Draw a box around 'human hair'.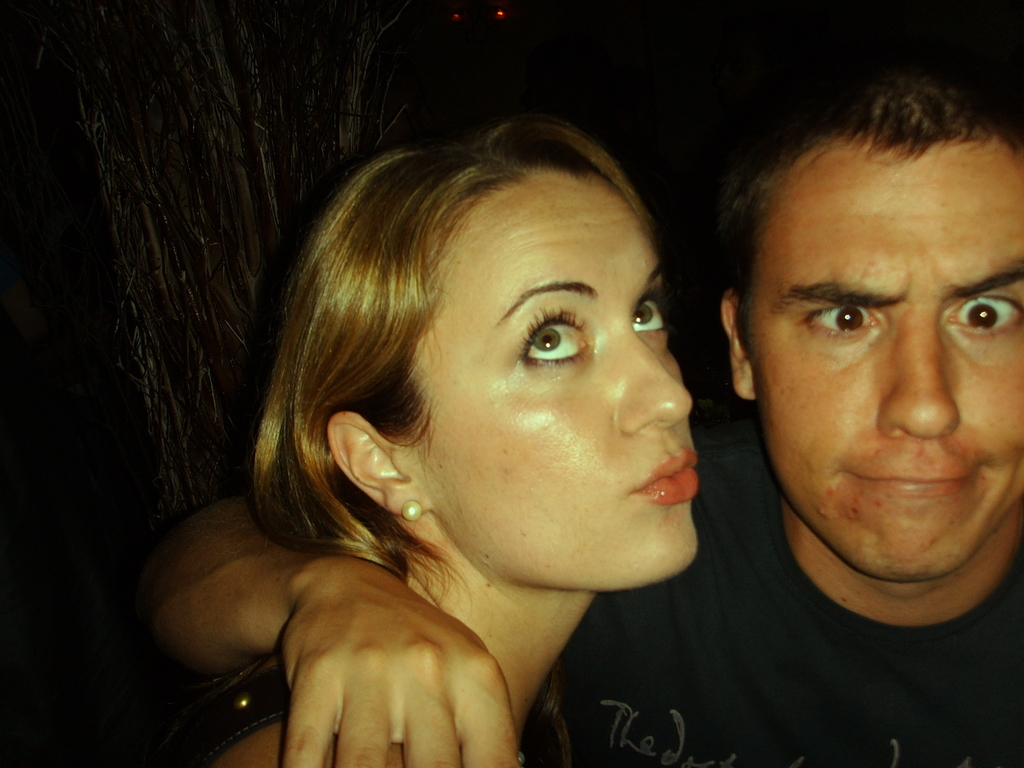
722 51 1023 346.
